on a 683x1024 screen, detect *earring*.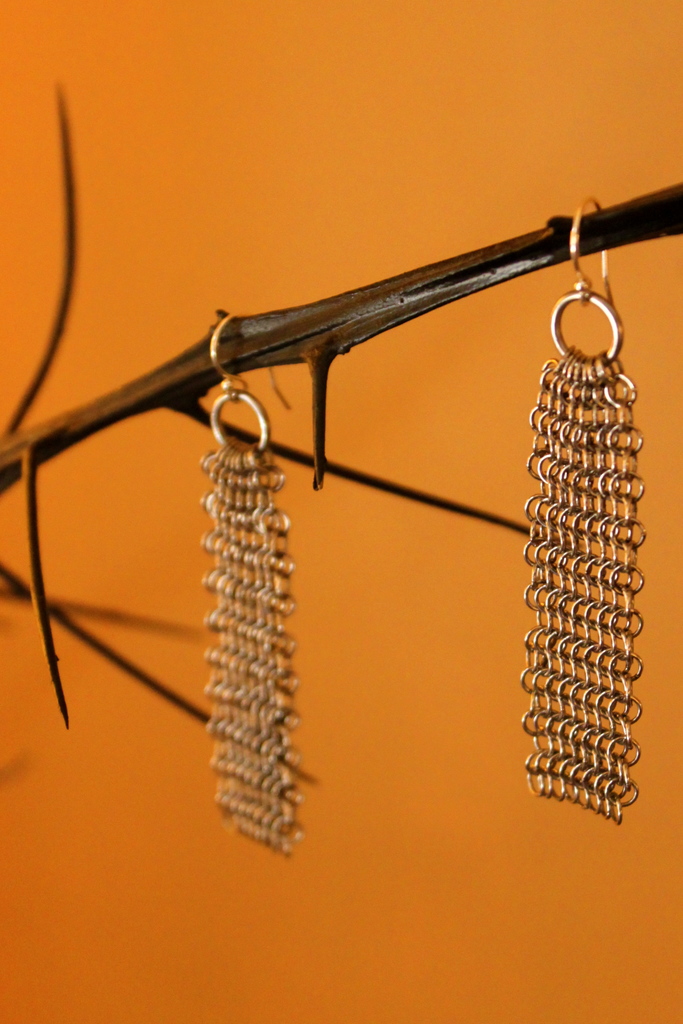
bbox(519, 195, 652, 826).
